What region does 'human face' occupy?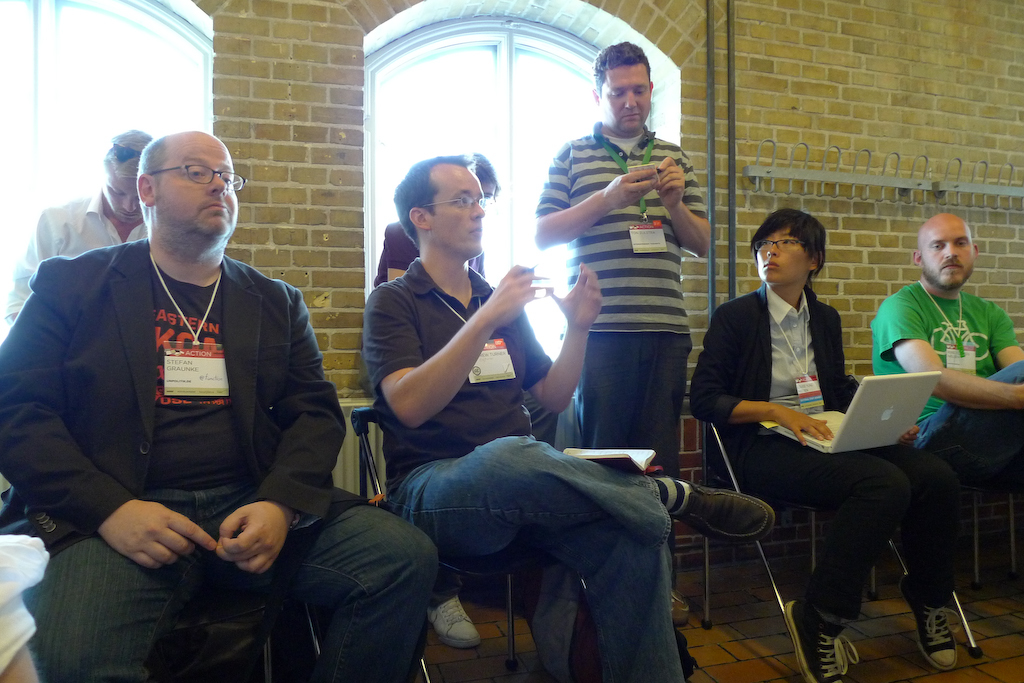
<bbox>598, 62, 650, 131</bbox>.
